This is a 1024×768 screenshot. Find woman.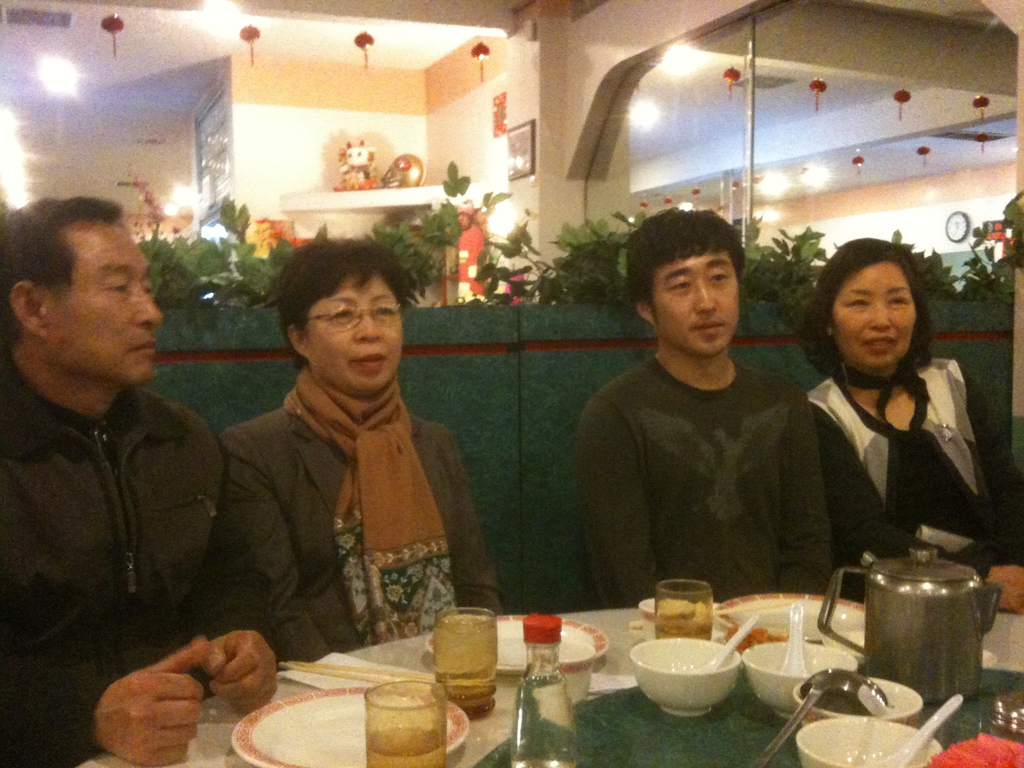
Bounding box: 210, 233, 492, 673.
